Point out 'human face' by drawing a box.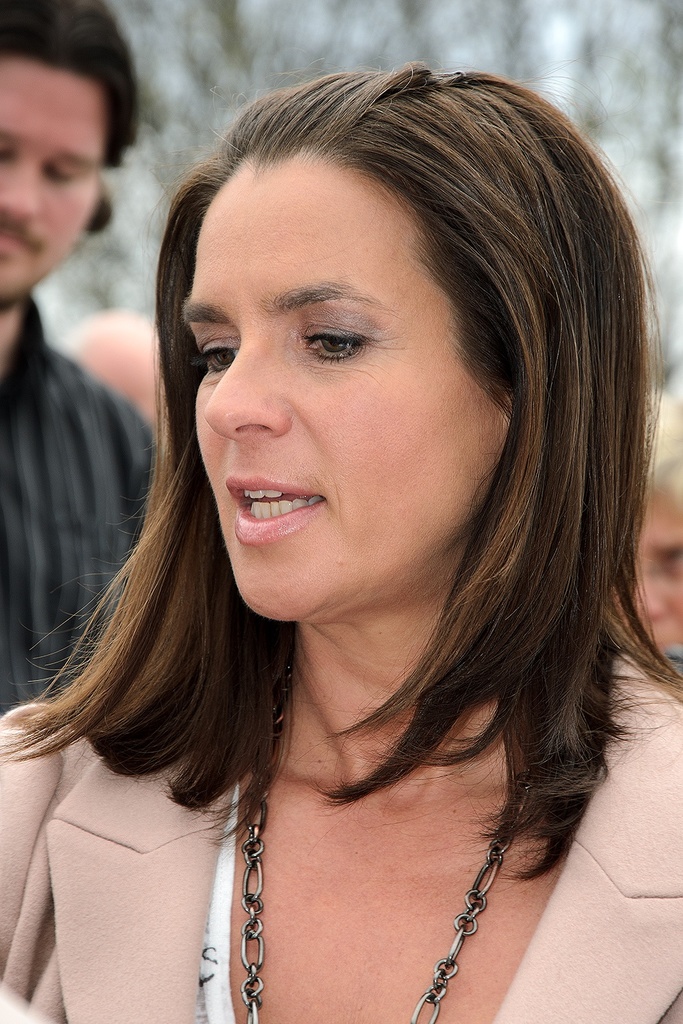
x1=180 y1=161 x2=495 y2=631.
